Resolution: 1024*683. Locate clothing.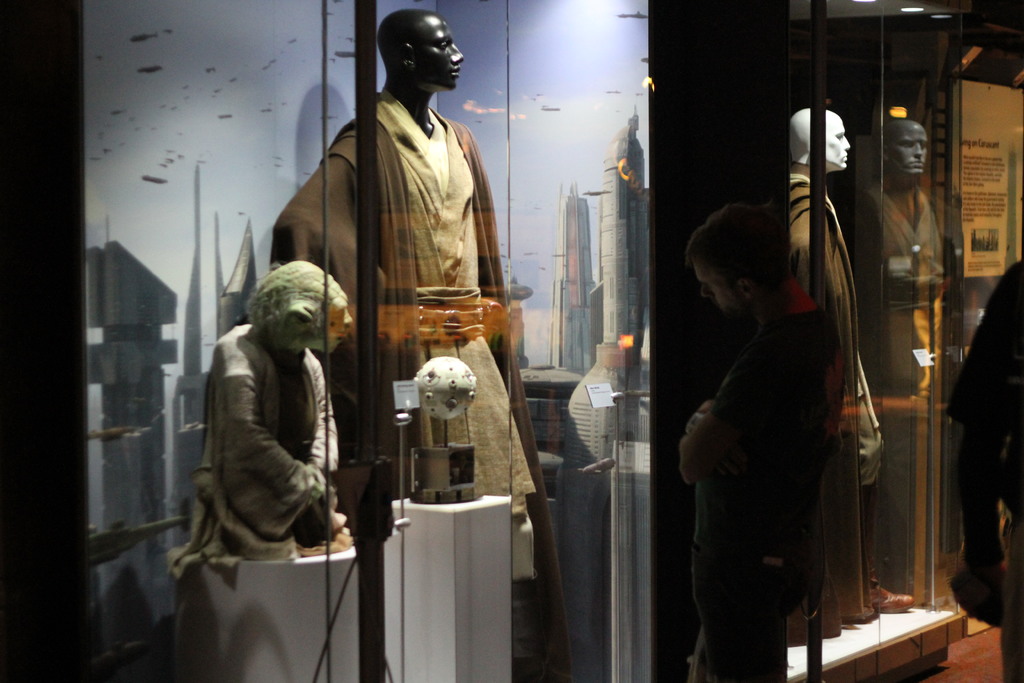
(x1=266, y1=89, x2=542, y2=532).
